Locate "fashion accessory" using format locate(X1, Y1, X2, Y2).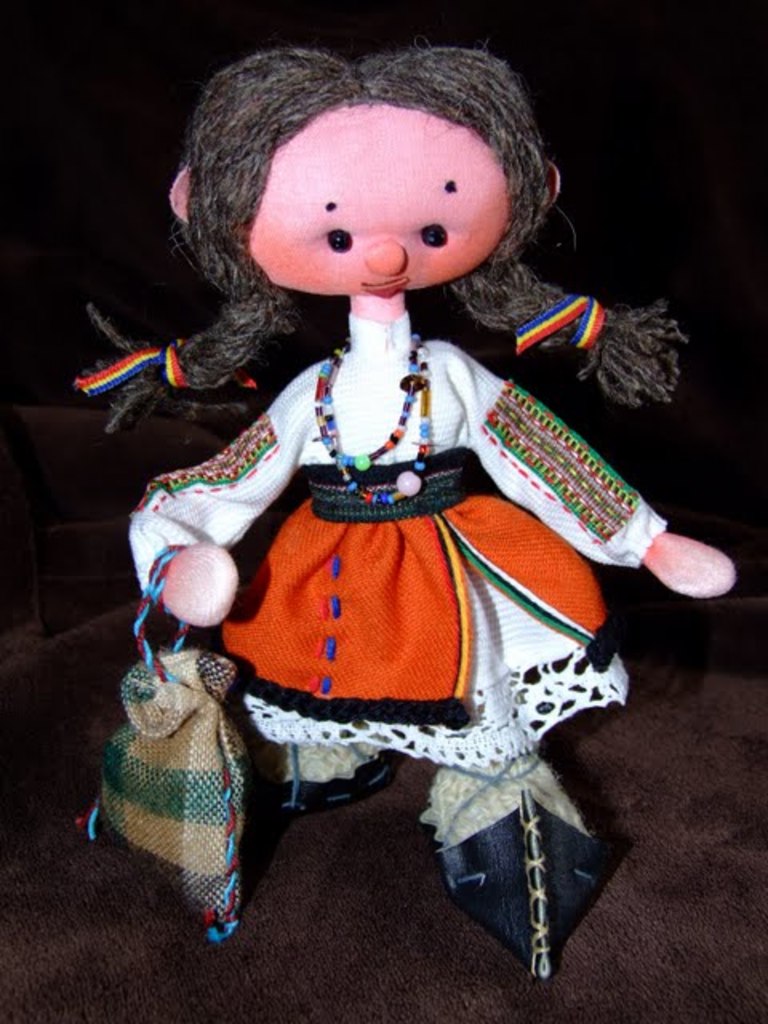
locate(304, 333, 421, 469).
